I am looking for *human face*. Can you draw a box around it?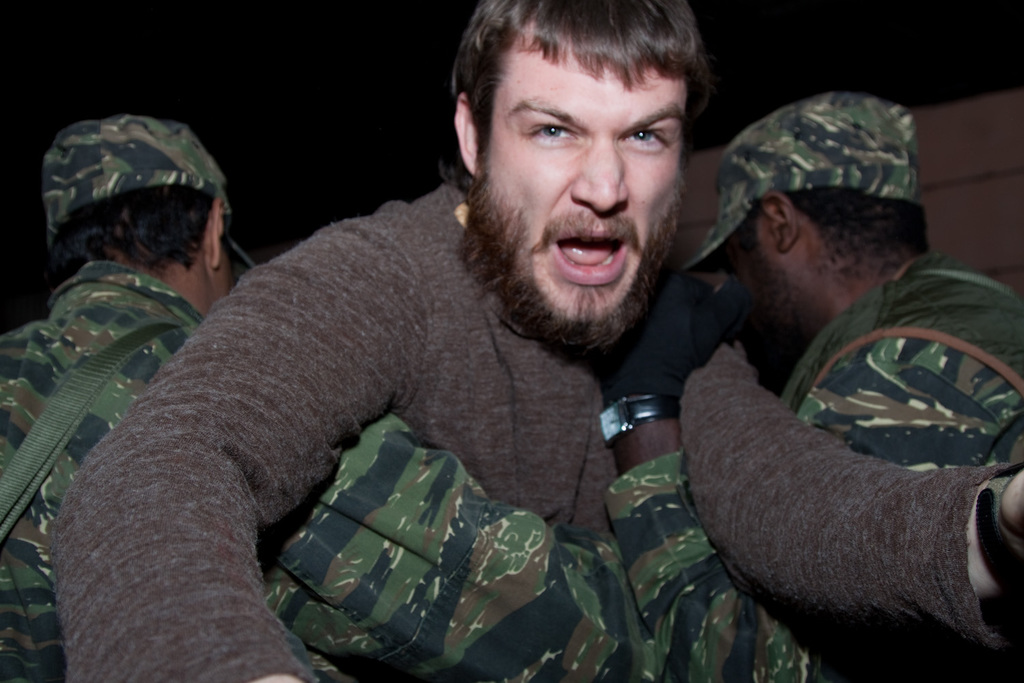
Sure, the bounding box is [220,225,230,292].
